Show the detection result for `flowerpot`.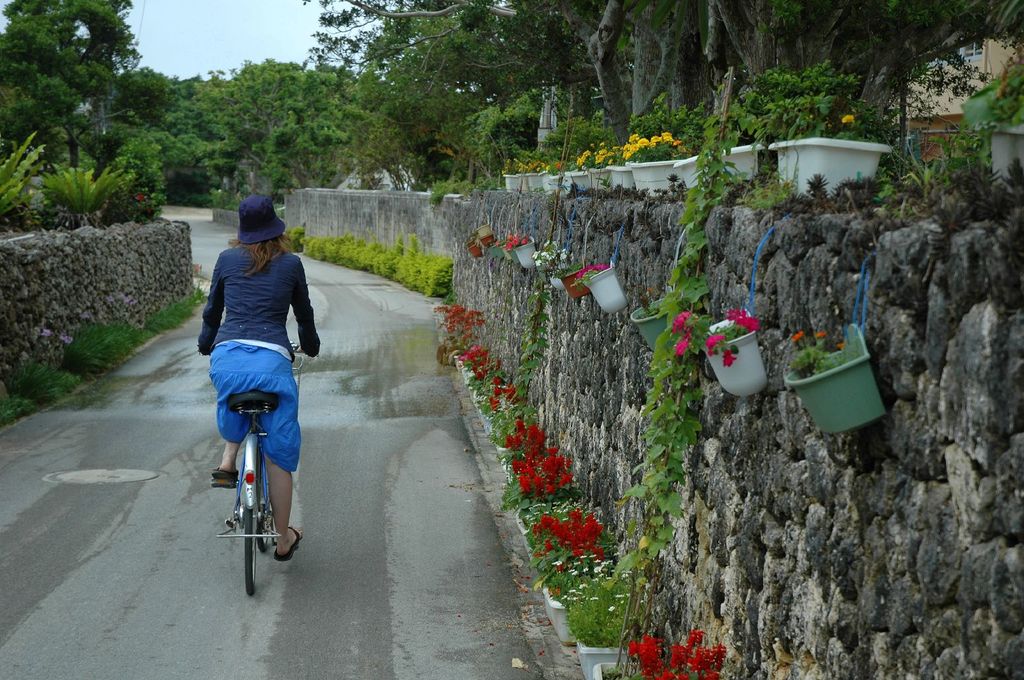
[x1=689, y1=304, x2=770, y2=402].
